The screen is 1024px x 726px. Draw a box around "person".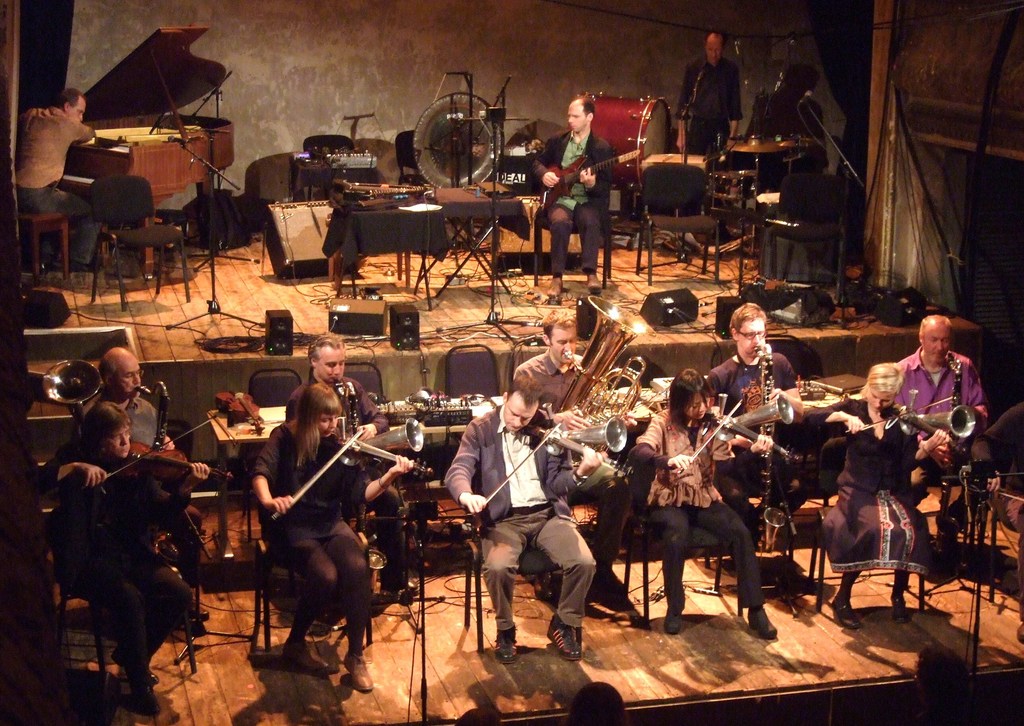
bbox=(527, 90, 619, 299).
